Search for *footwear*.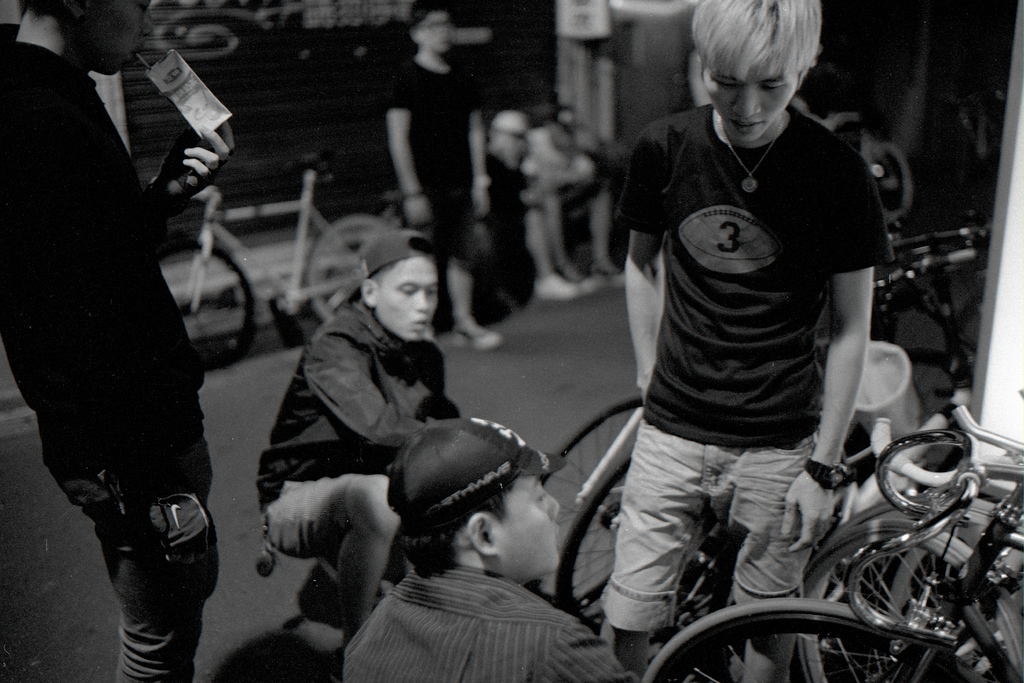
Found at (447, 314, 504, 351).
